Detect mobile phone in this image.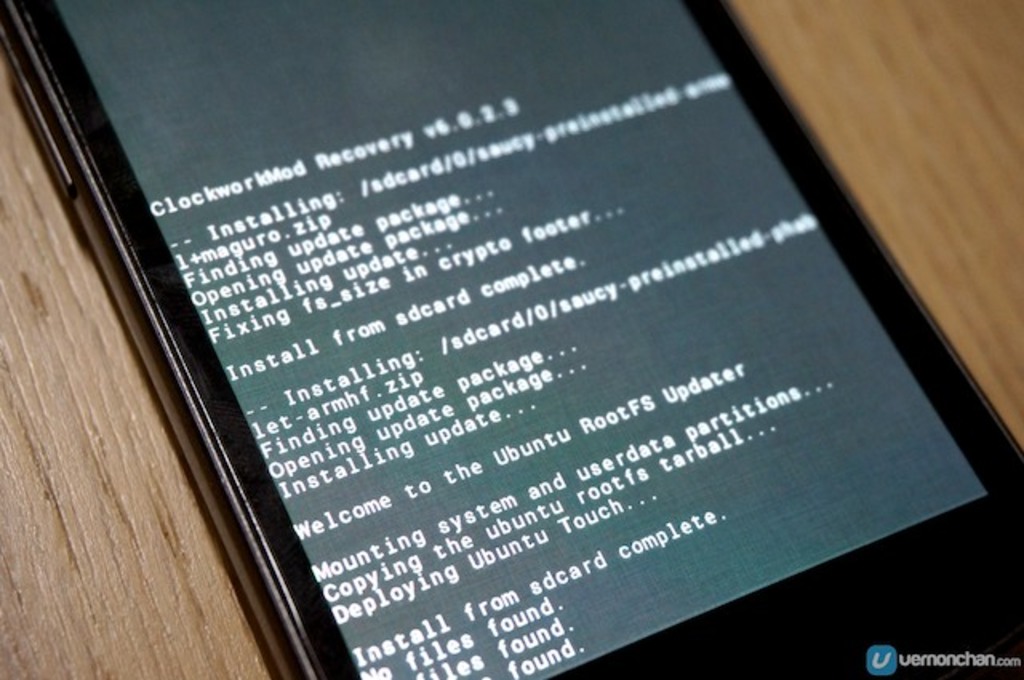
Detection: [0,0,1022,678].
